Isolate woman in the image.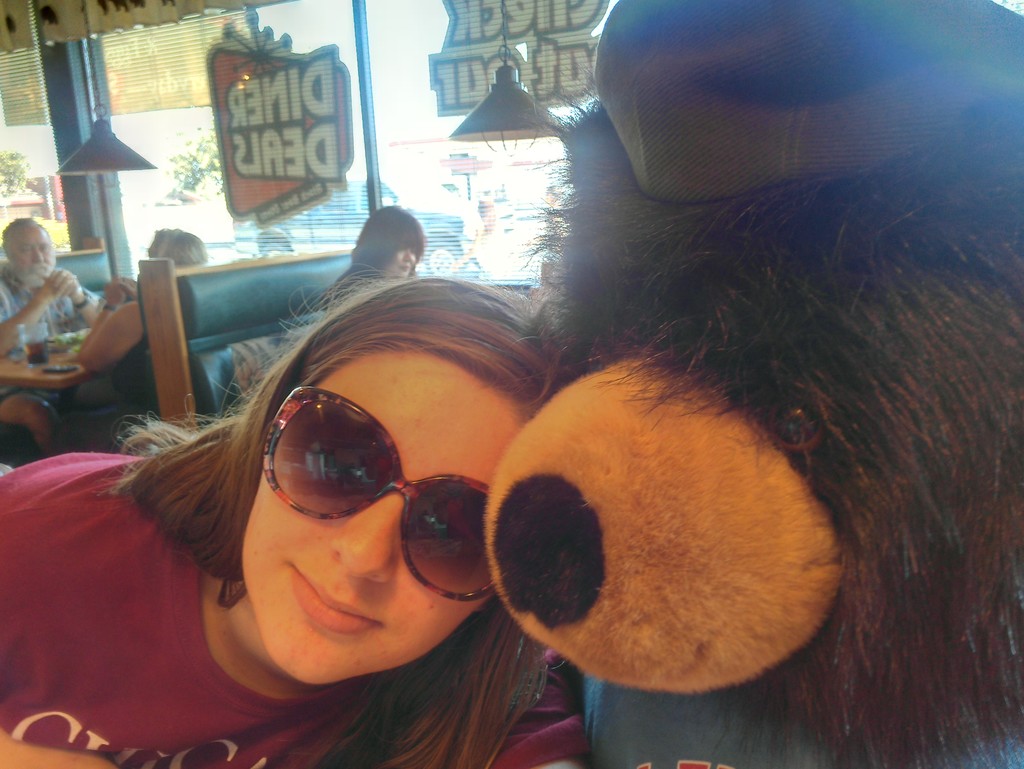
Isolated region: region(75, 222, 209, 450).
